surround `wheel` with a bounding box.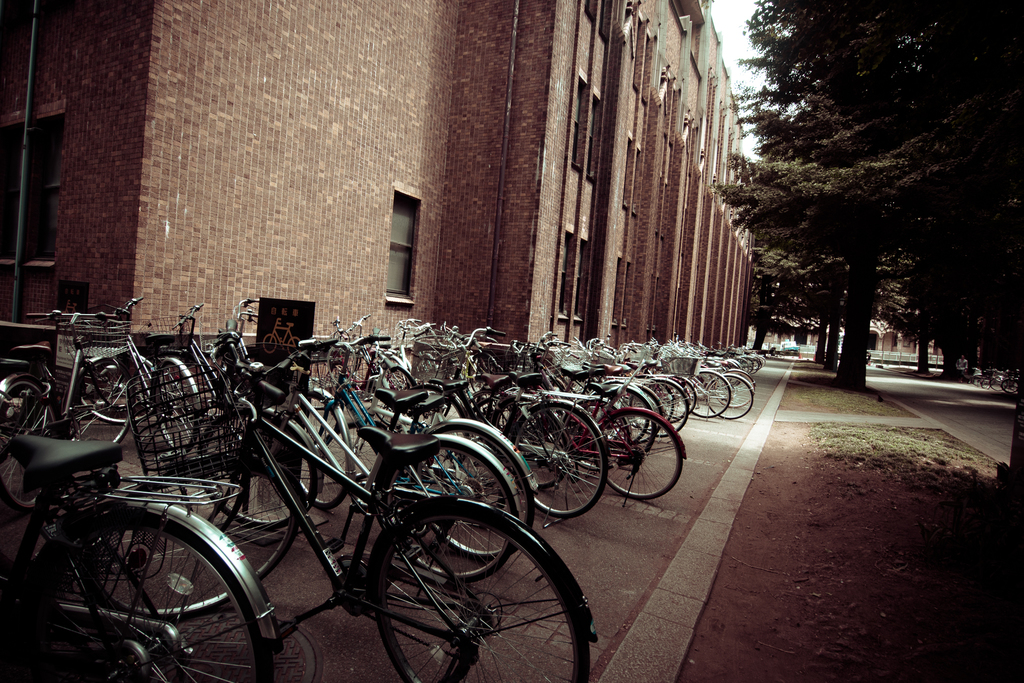
[left=287, top=336, right=301, bottom=356].
